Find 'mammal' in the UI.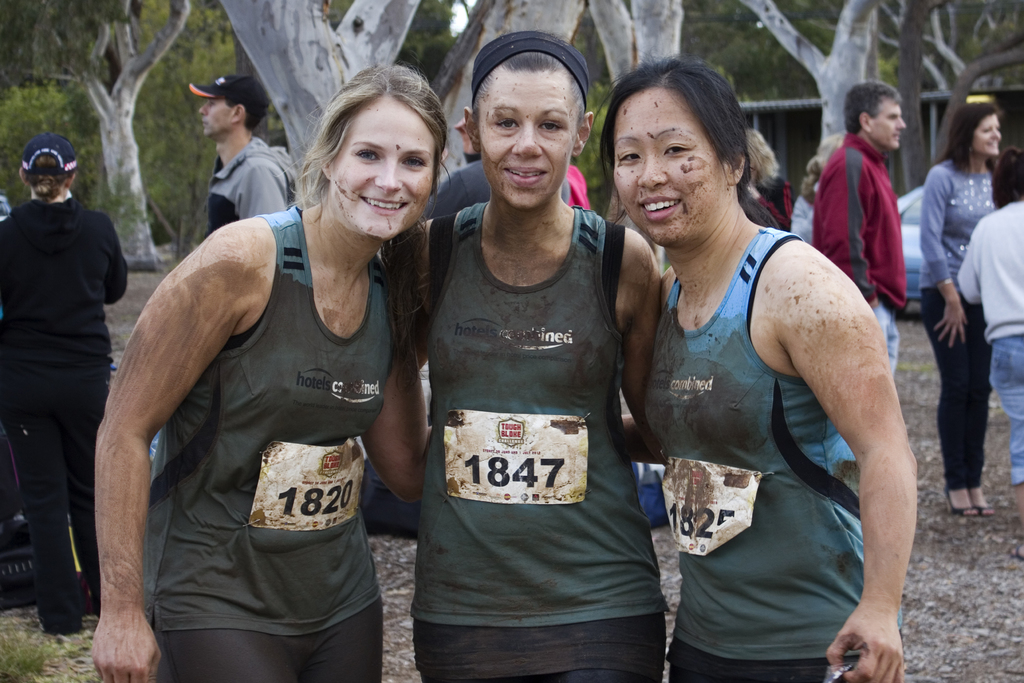
UI element at BBox(619, 47, 918, 682).
